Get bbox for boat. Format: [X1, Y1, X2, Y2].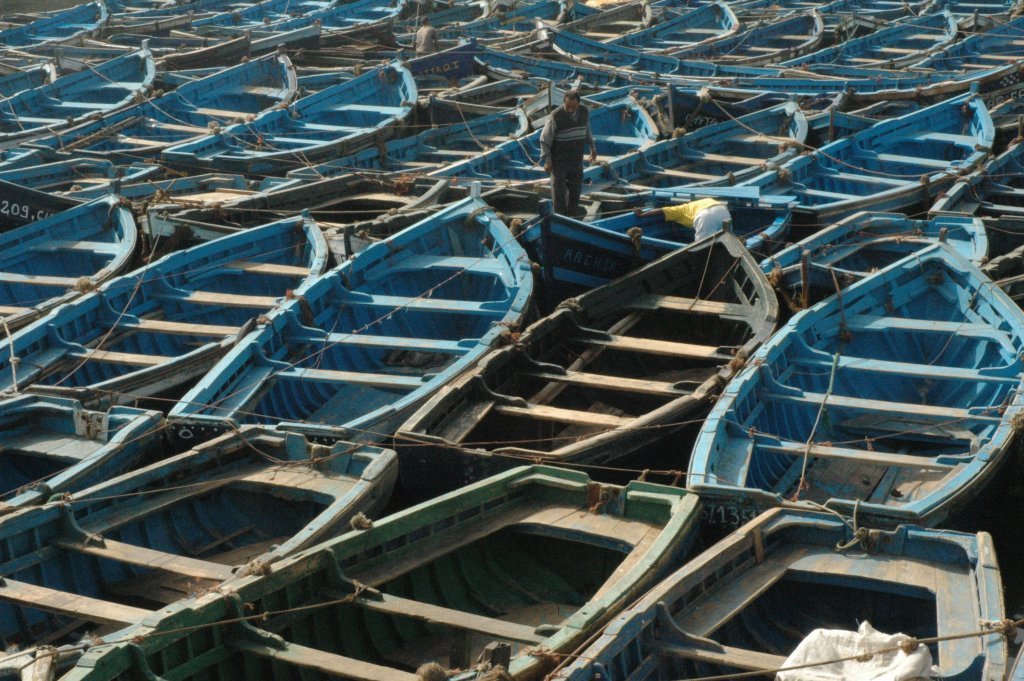
[940, 135, 1023, 242].
